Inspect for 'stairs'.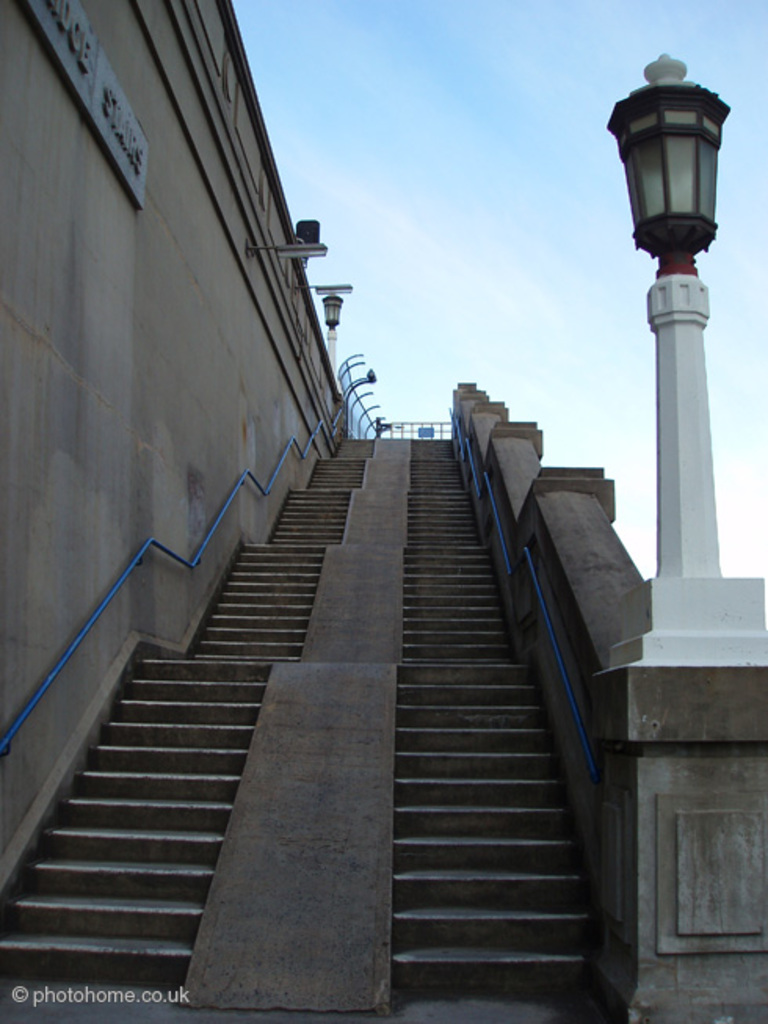
Inspection: bbox(0, 433, 596, 990).
